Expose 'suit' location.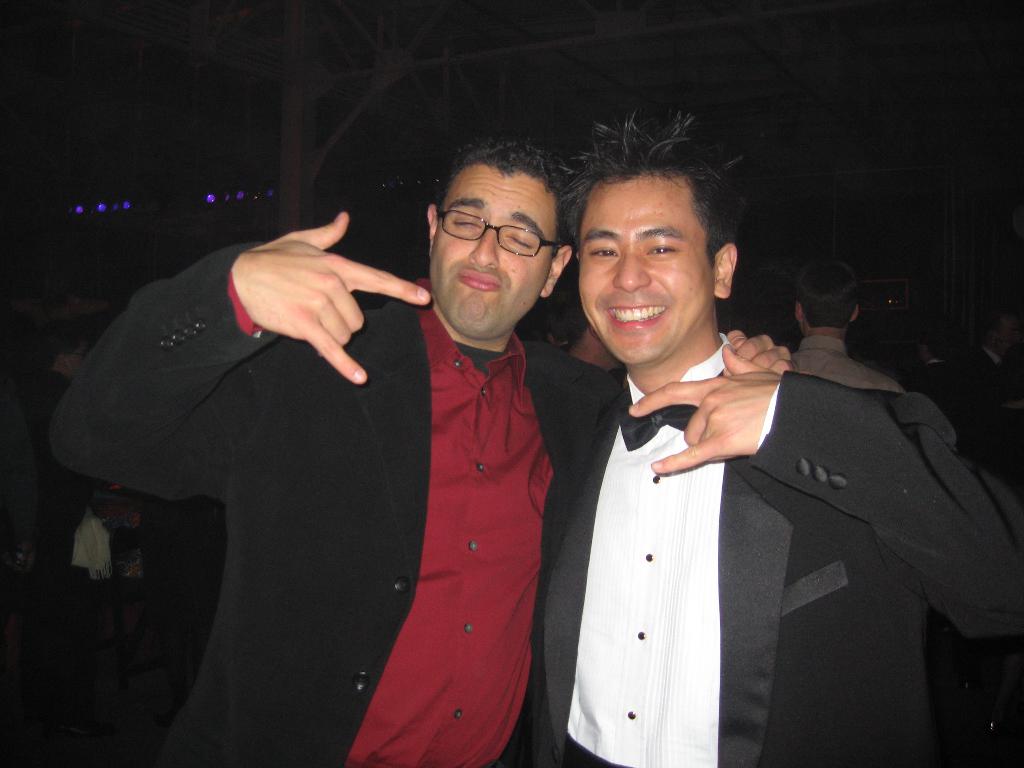
Exposed at (left=526, top=364, right=1023, bottom=767).
